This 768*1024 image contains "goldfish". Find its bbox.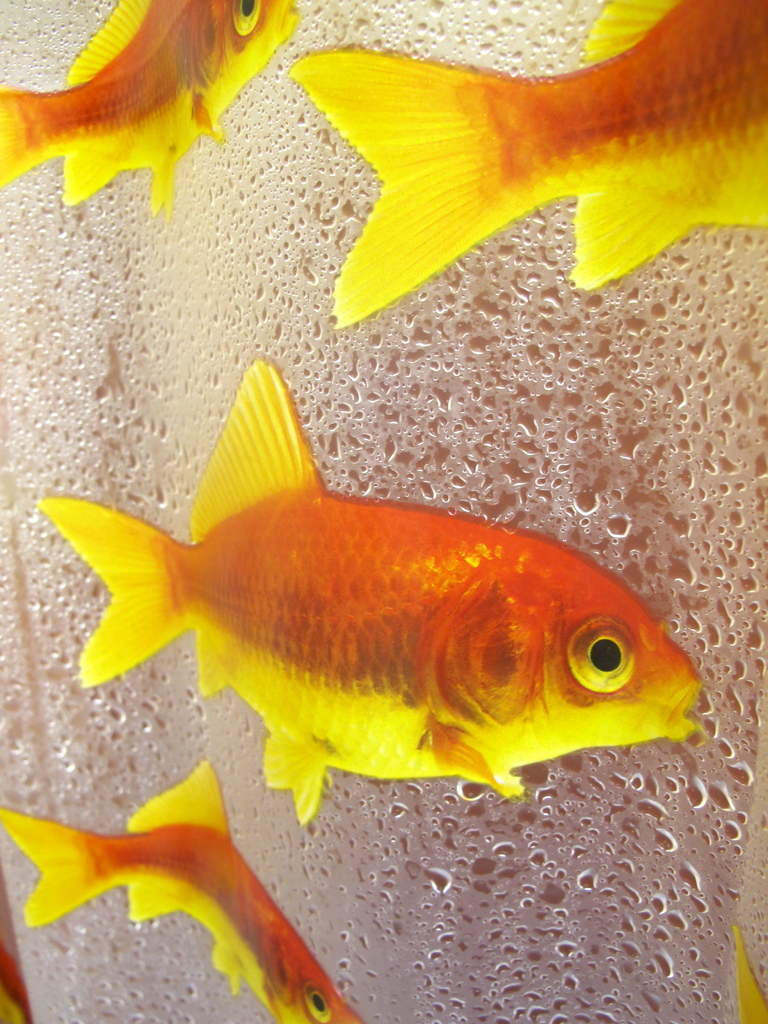
BBox(0, 757, 365, 1023).
